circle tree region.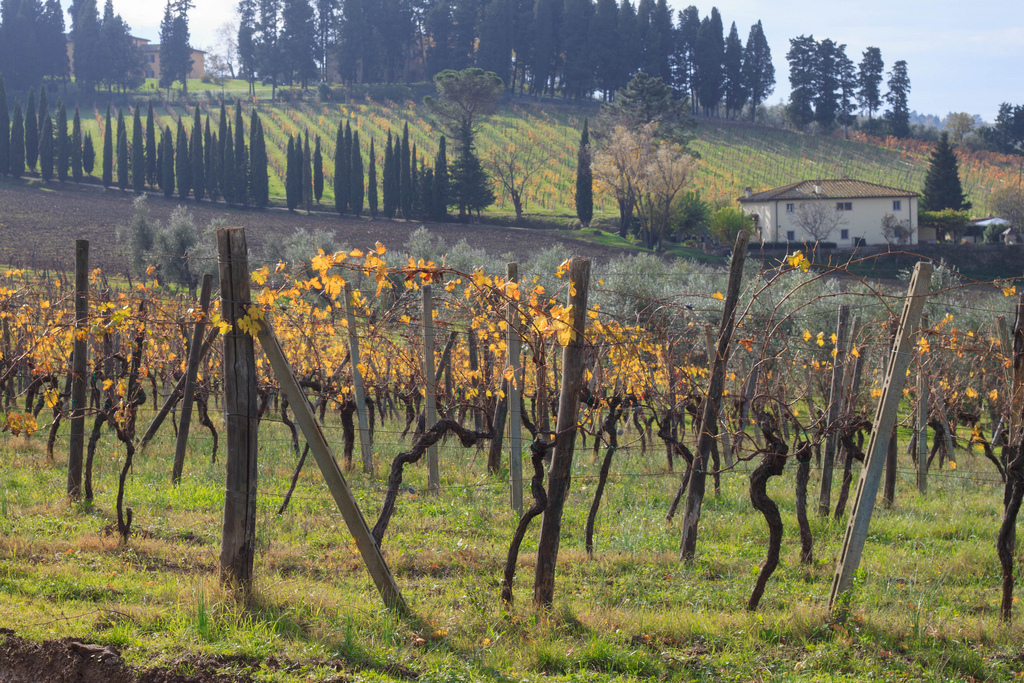
Region: select_region(651, 0, 687, 85).
